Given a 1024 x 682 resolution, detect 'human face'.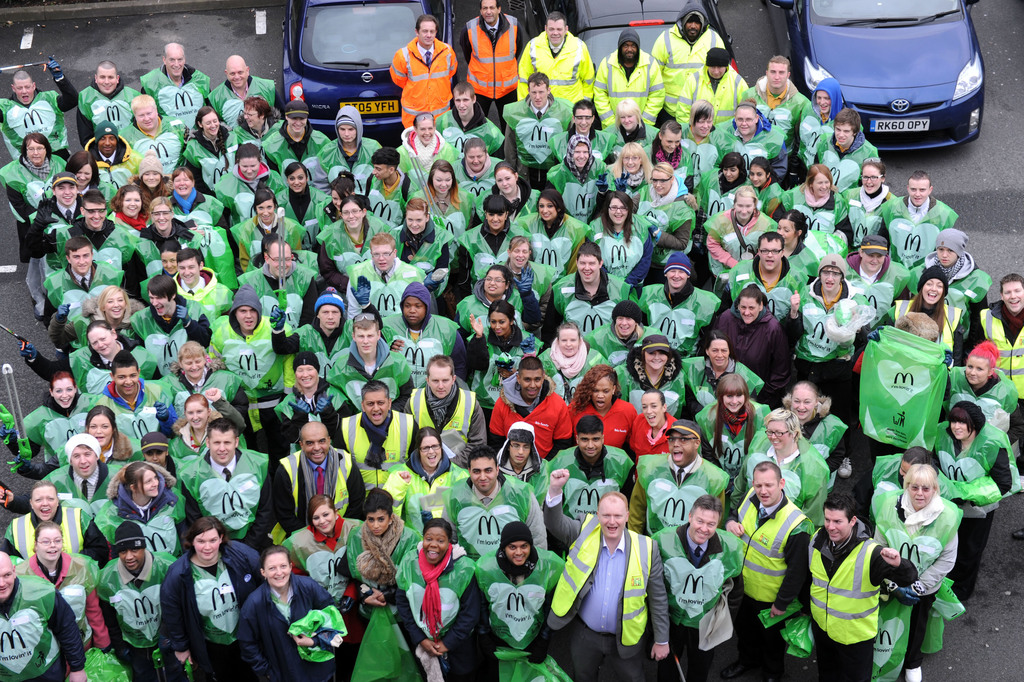
<box>188,398,207,430</box>.
